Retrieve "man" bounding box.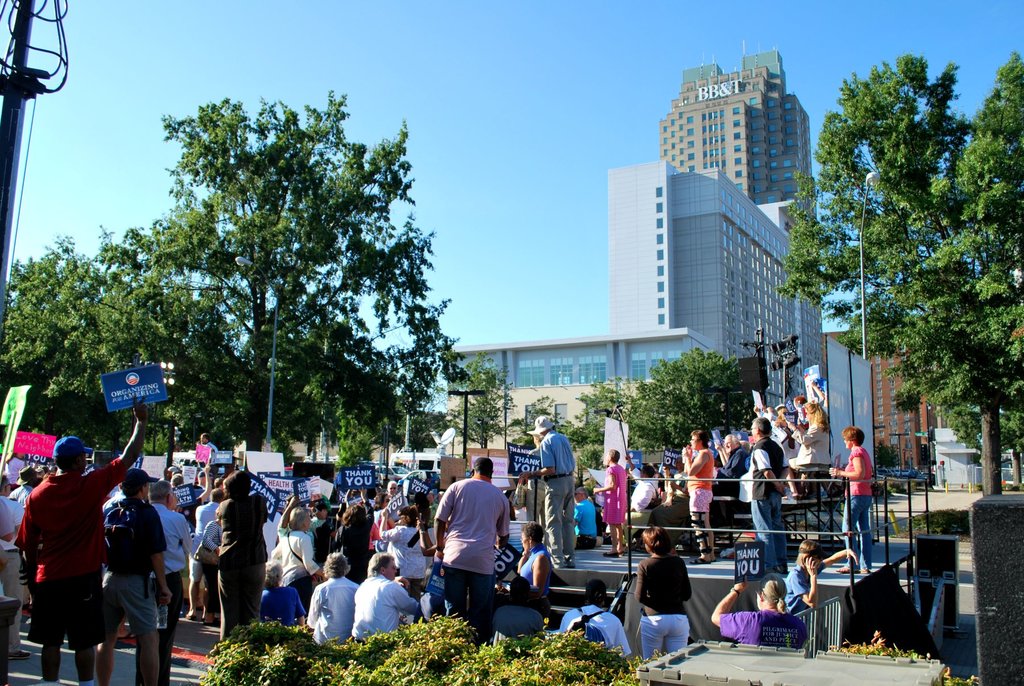
Bounding box: Rect(555, 575, 632, 658).
